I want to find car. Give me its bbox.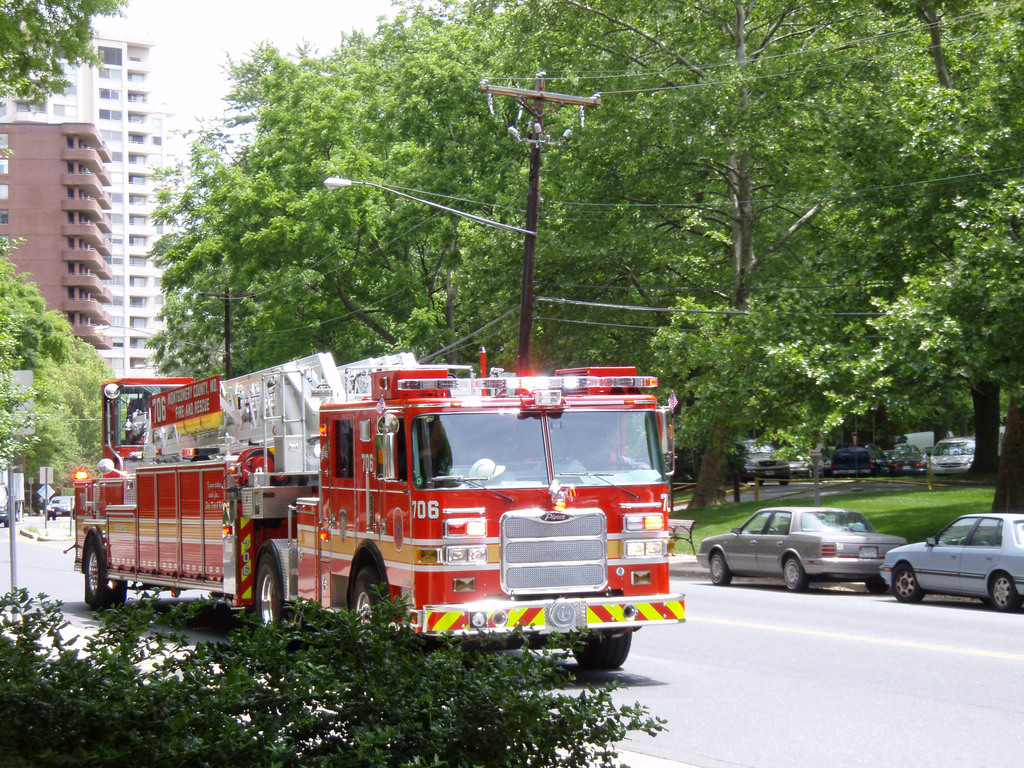
rect(878, 515, 1022, 611).
